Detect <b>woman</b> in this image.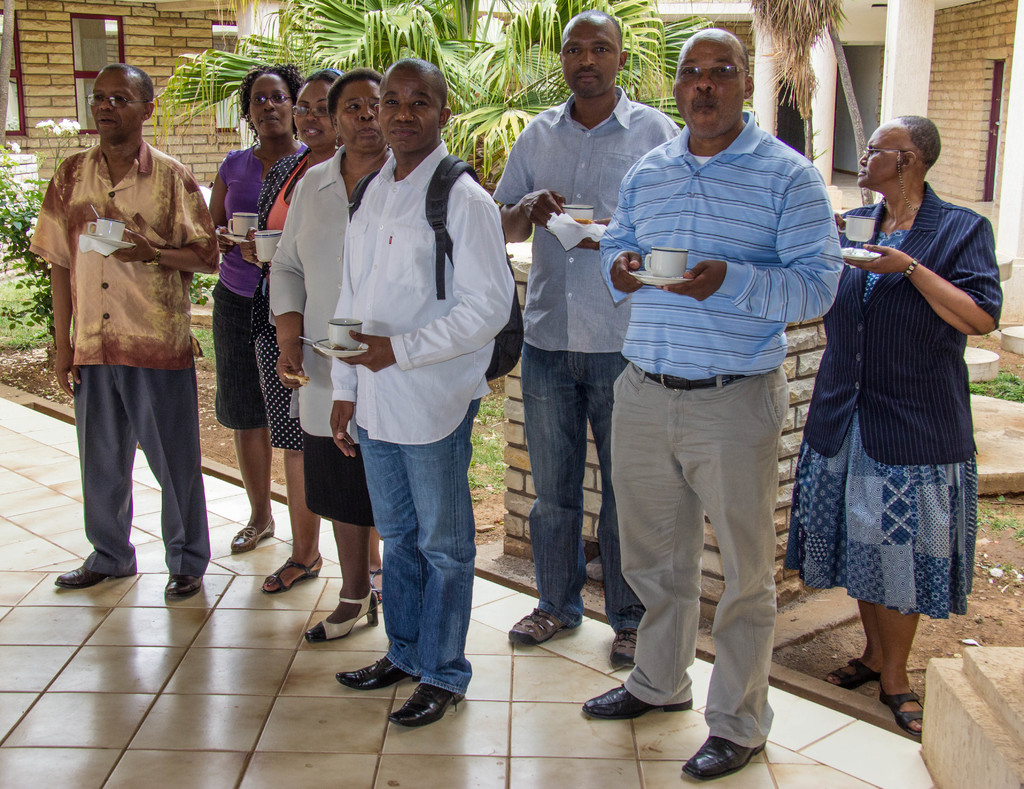
Detection: 236 71 378 584.
